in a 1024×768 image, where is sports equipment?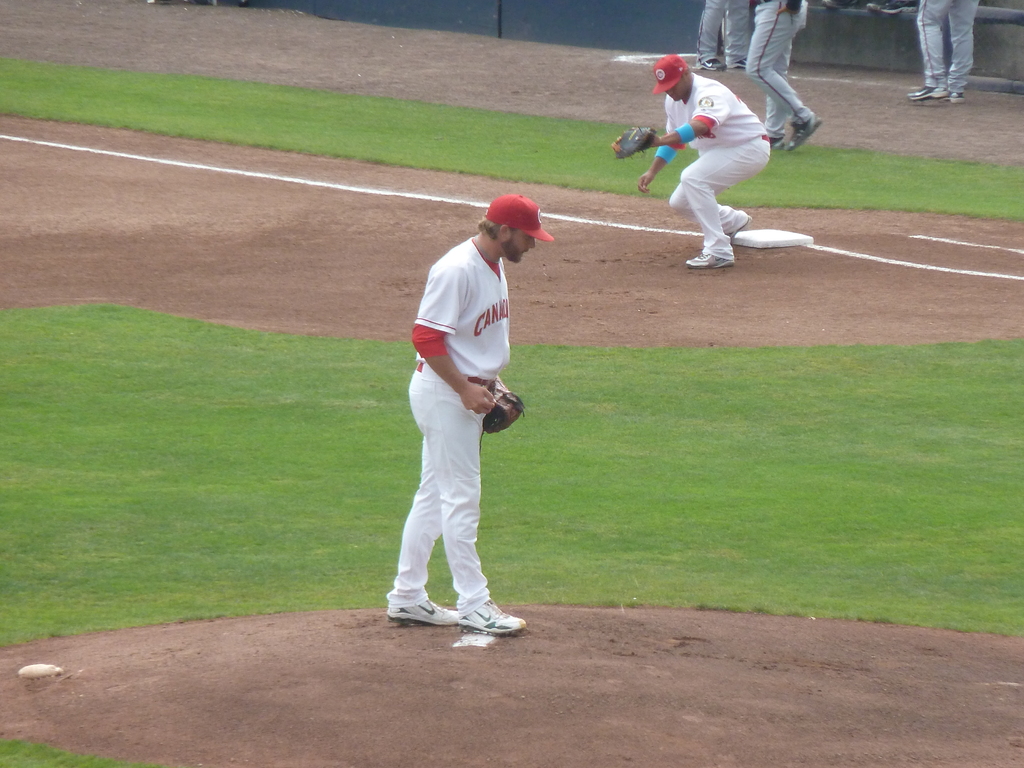
(613,126,658,162).
